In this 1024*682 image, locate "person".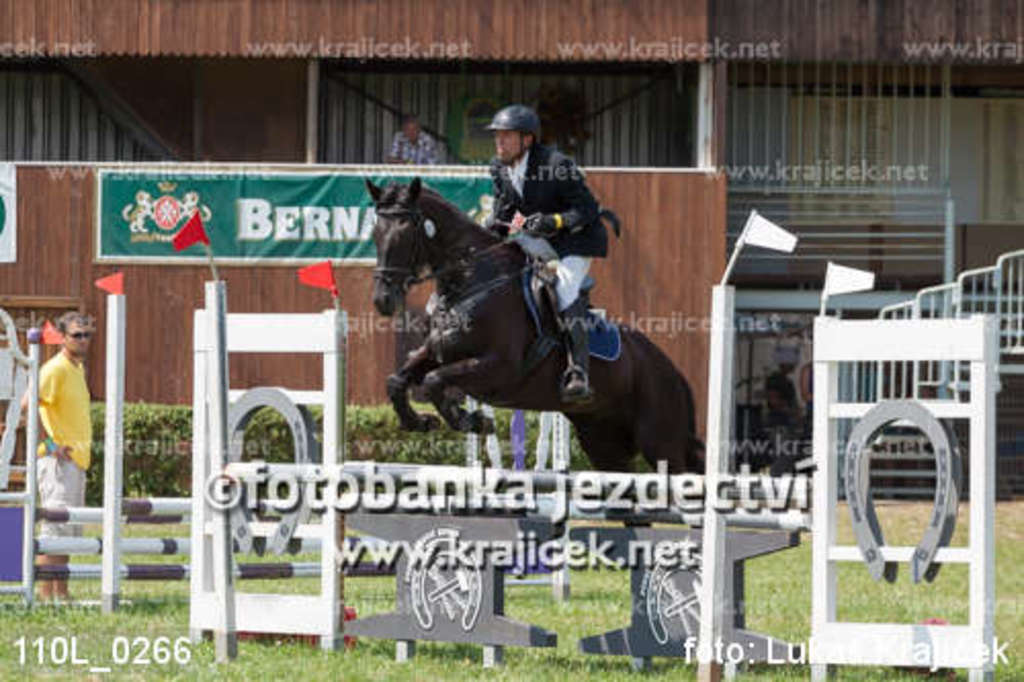
Bounding box: {"x1": 18, "y1": 309, "x2": 96, "y2": 606}.
